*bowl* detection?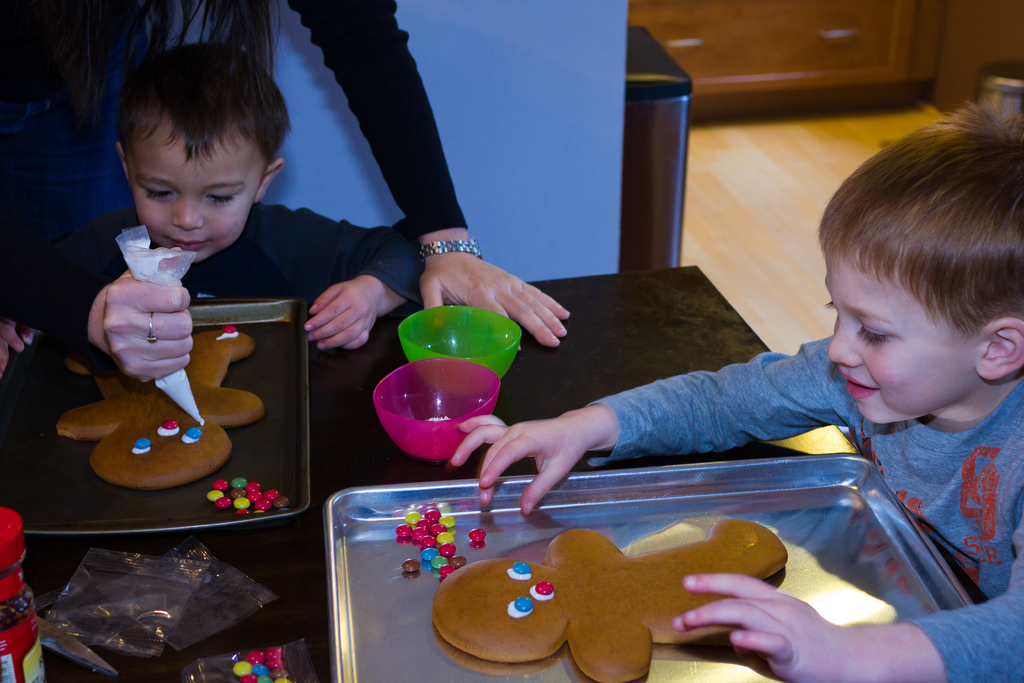
[x1=400, y1=306, x2=519, y2=378]
